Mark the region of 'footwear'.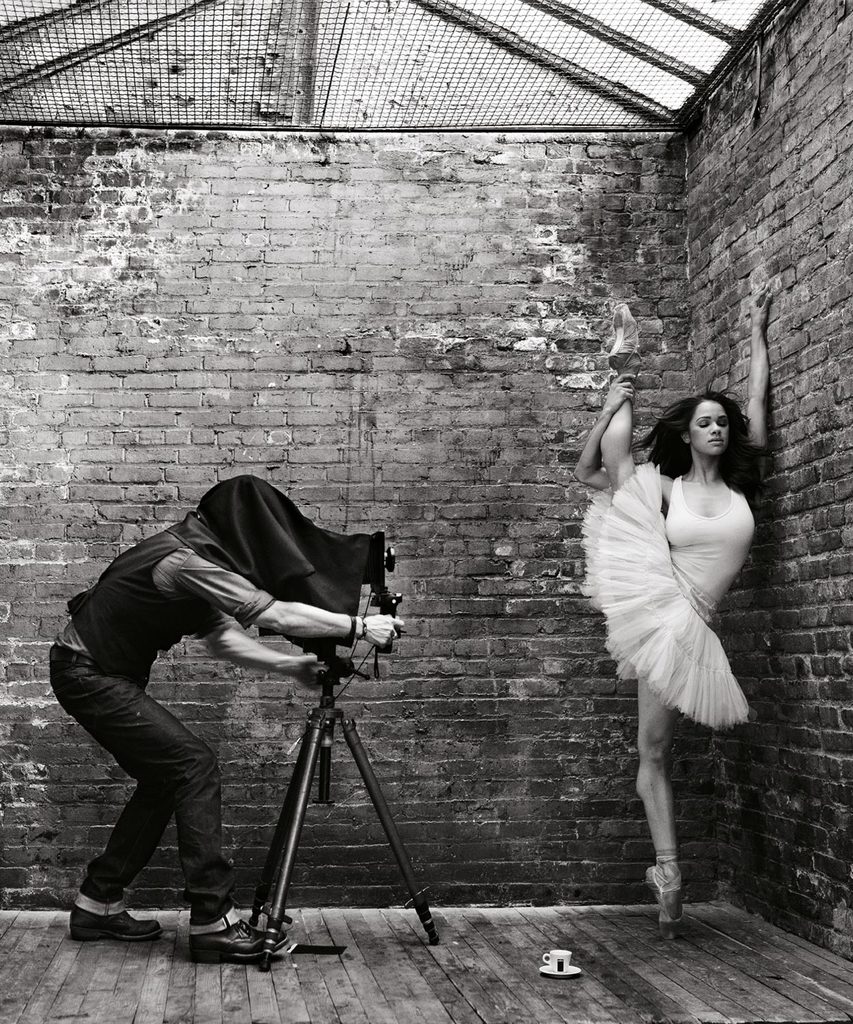
Region: bbox=[68, 905, 161, 944].
